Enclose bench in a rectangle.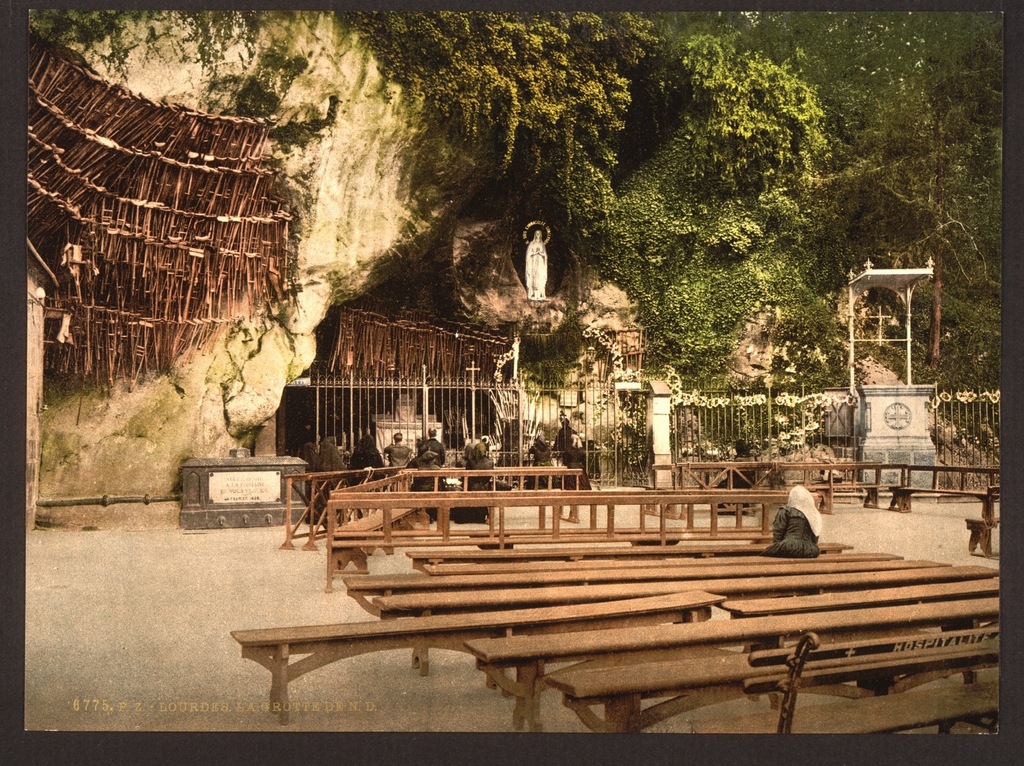
230 588 724 721.
